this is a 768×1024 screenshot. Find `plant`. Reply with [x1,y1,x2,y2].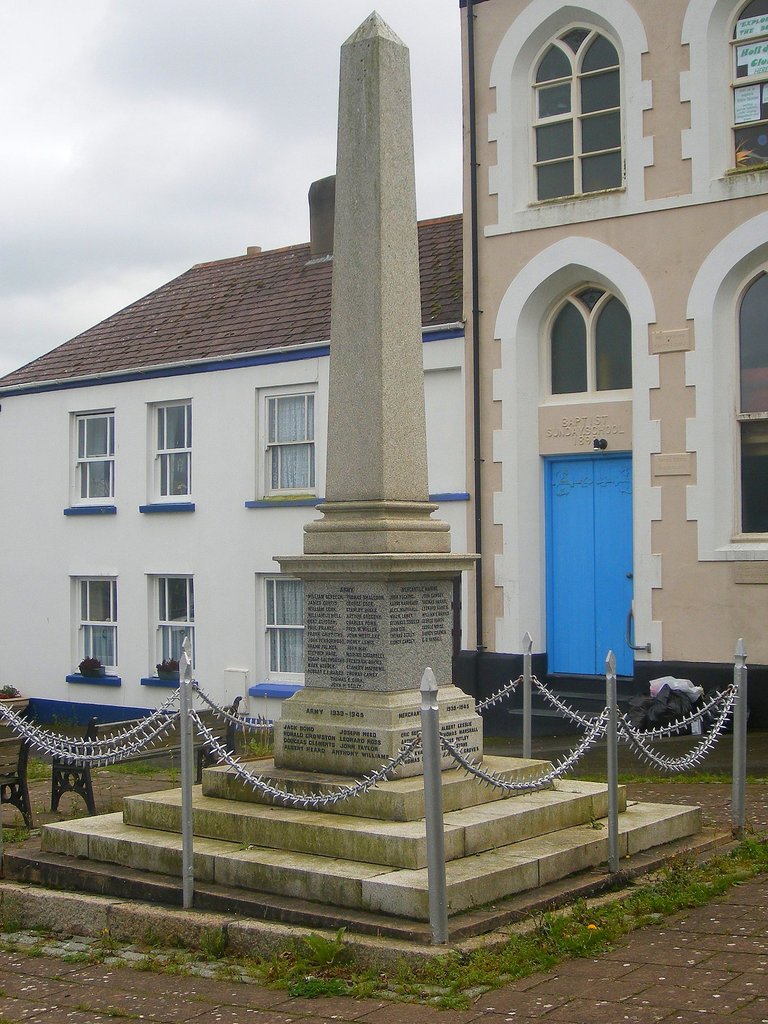
[550,759,767,794].
